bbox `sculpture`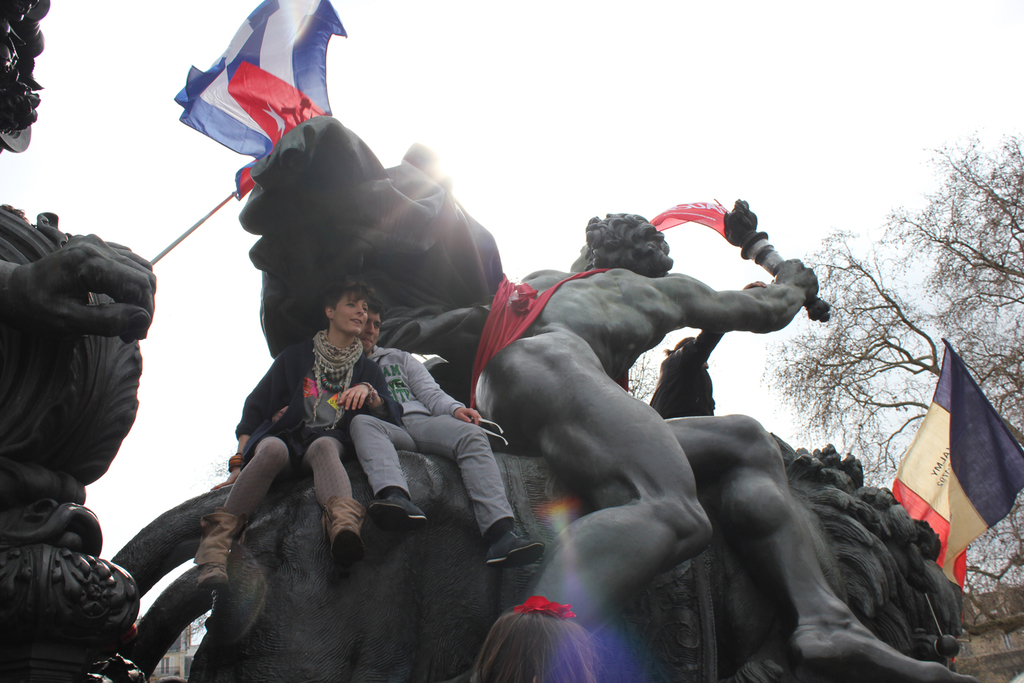
box=[244, 120, 520, 389]
